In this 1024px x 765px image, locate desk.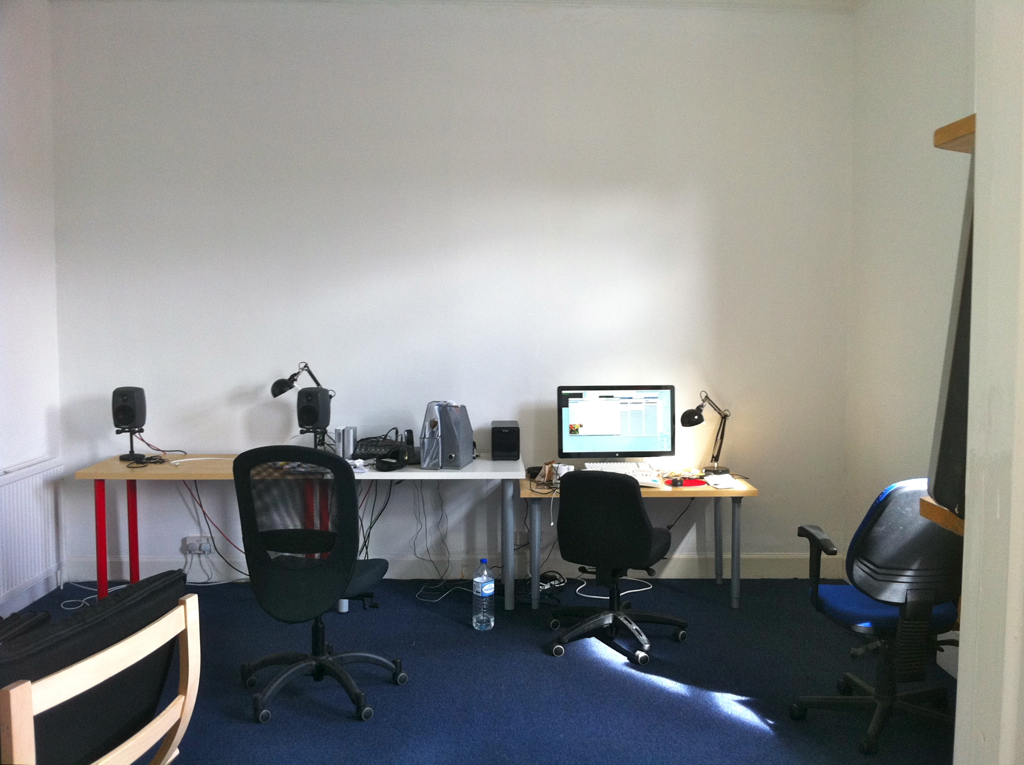
Bounding box: box=[517, 467, 759, 612].
